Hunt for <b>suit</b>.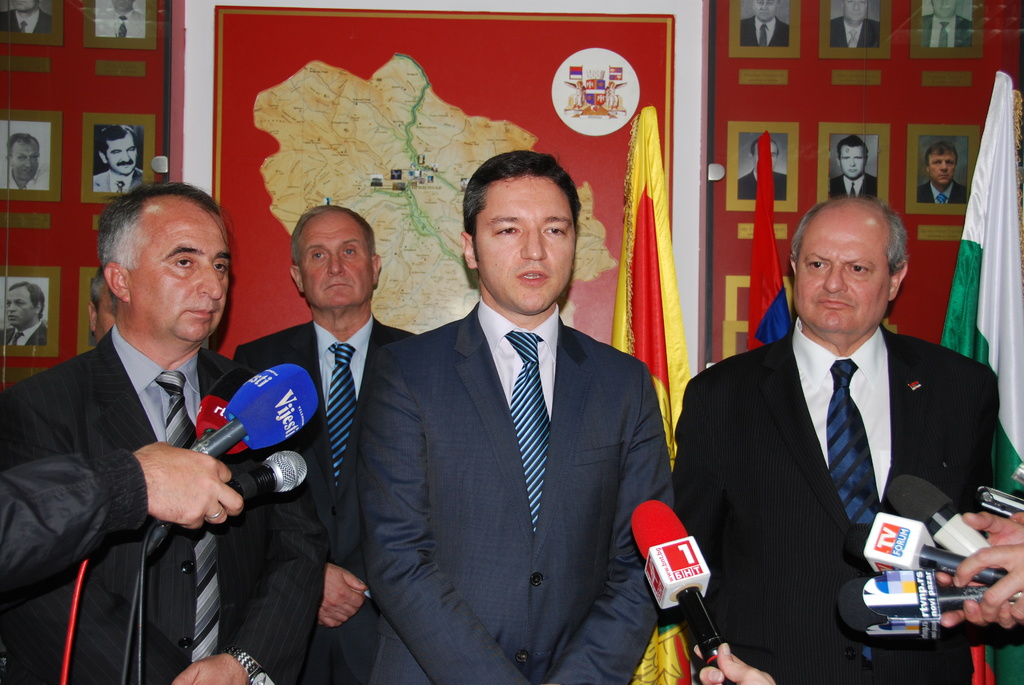
Hunted down at bbox=(737, 169, 788, 203).
